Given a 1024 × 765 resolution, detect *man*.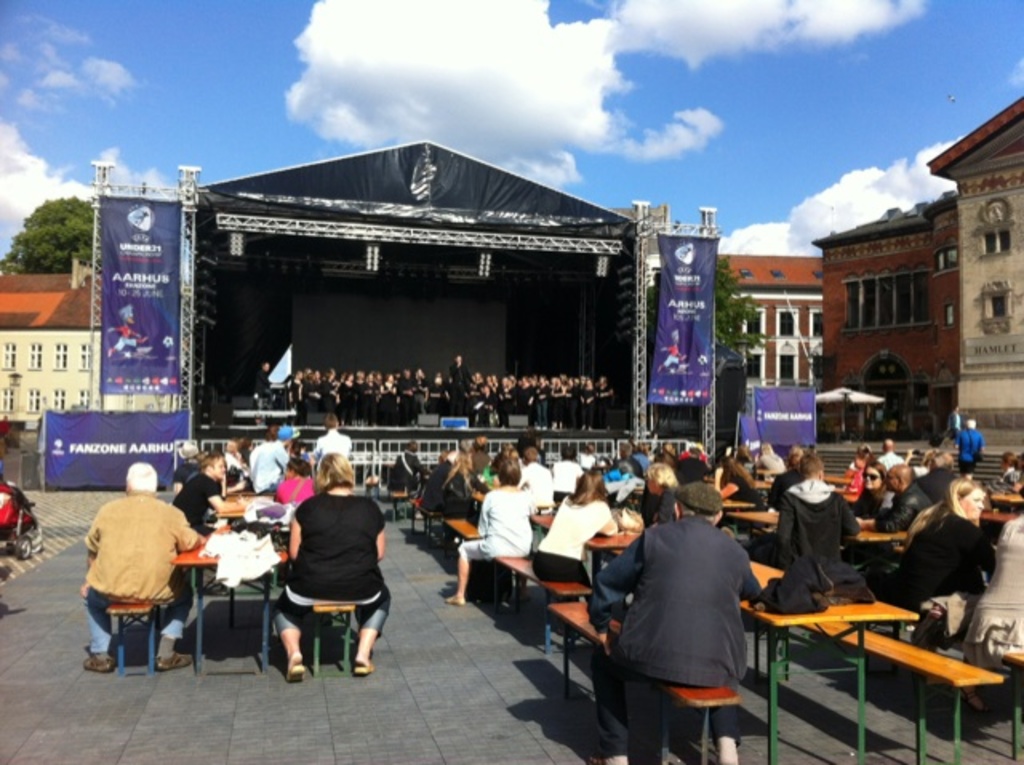
bbox(448, 357, 475, 413).
